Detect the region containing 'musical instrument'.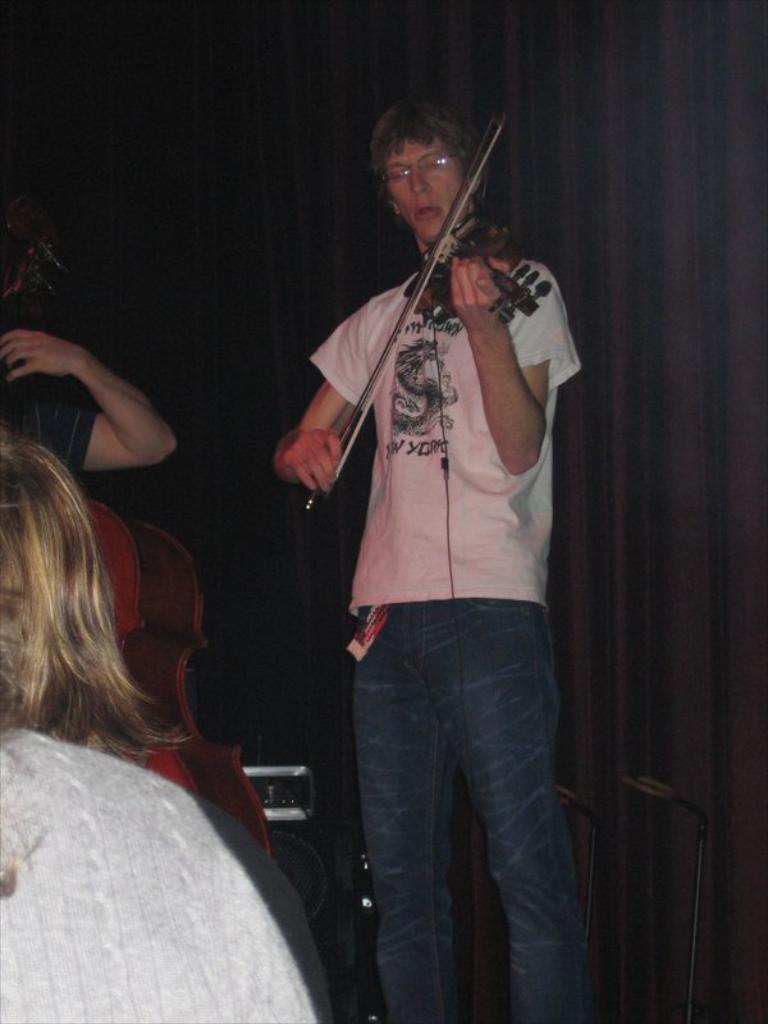
x1=0, y1=229, x2=279, y2=874.
